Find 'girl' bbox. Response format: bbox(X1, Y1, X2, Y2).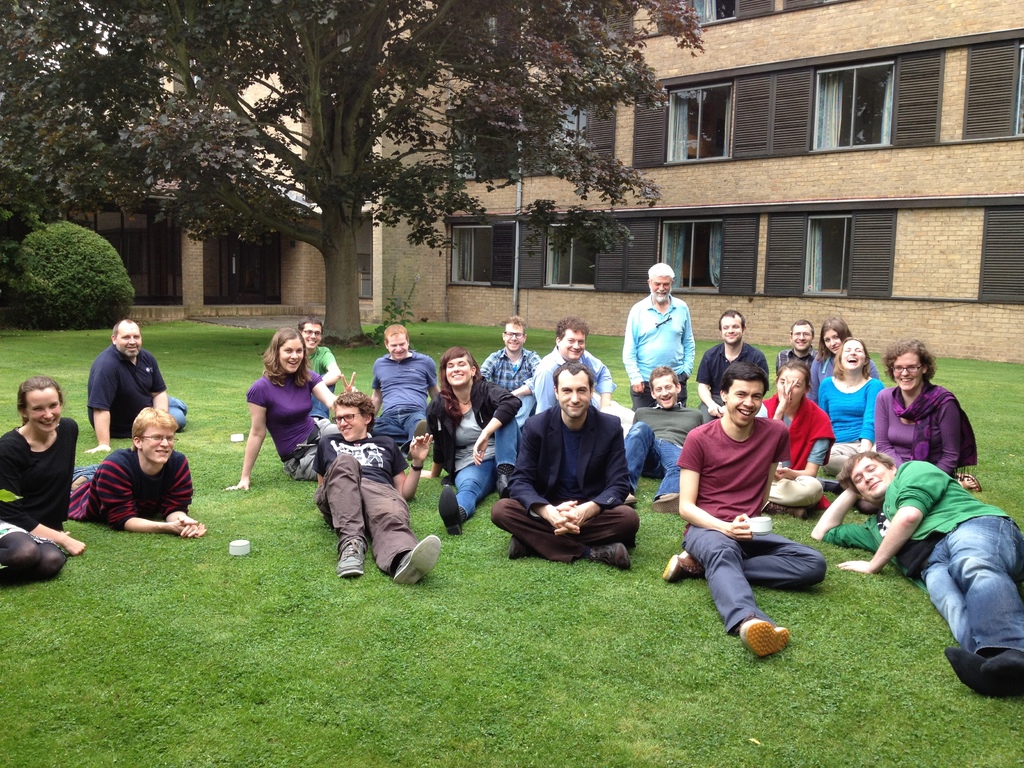
bbox(755, 364, 829, 520).
